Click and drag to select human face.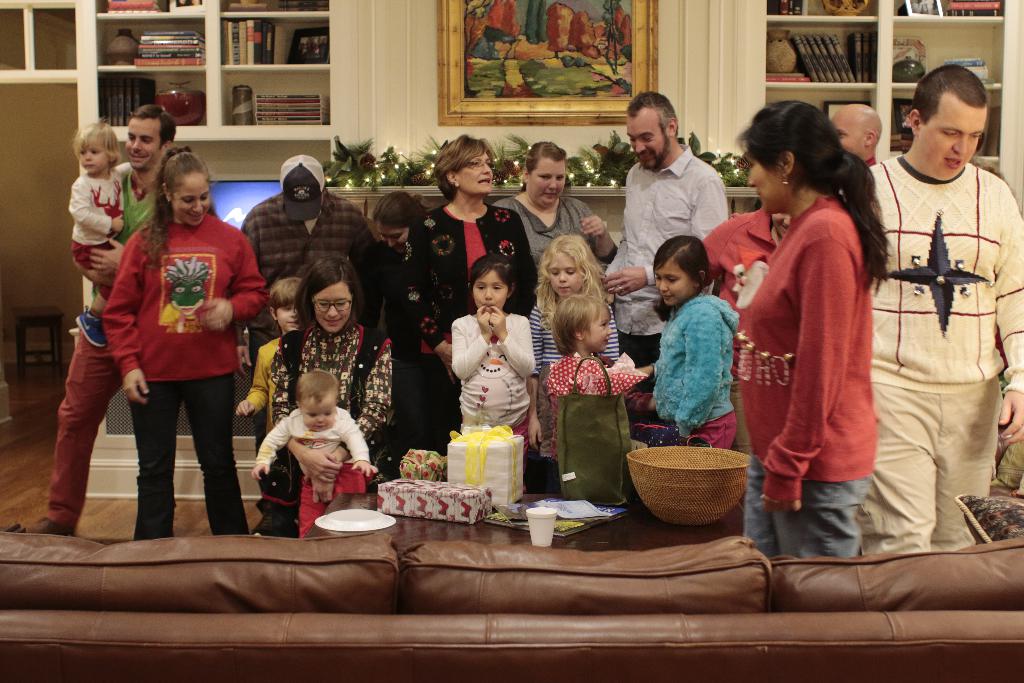
Selection: 747/148/774/211.
